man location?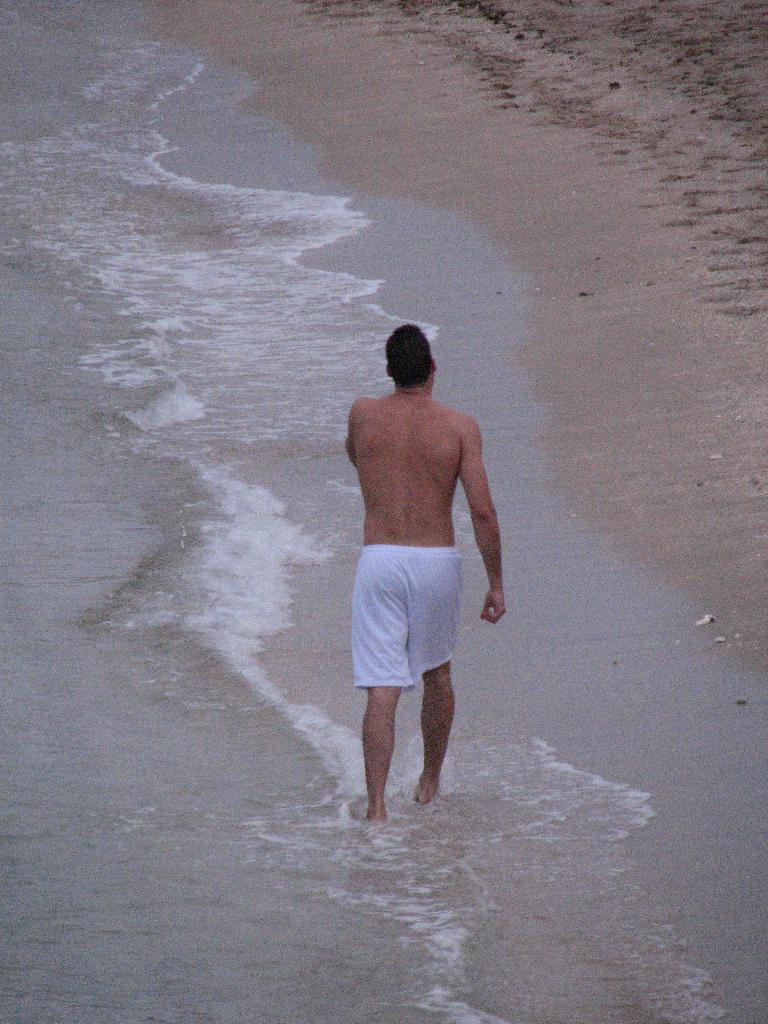
(left=342, top=325, right=504, bottom=824)
